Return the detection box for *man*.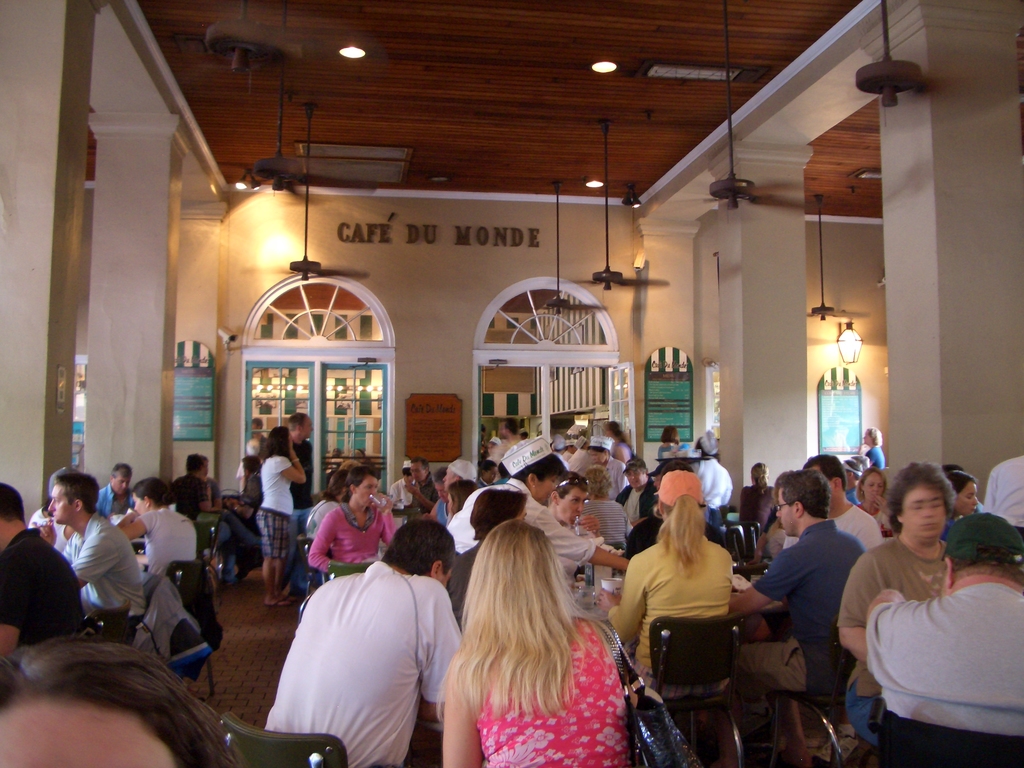
[left=721, top=468, right=863, bottom=712].
